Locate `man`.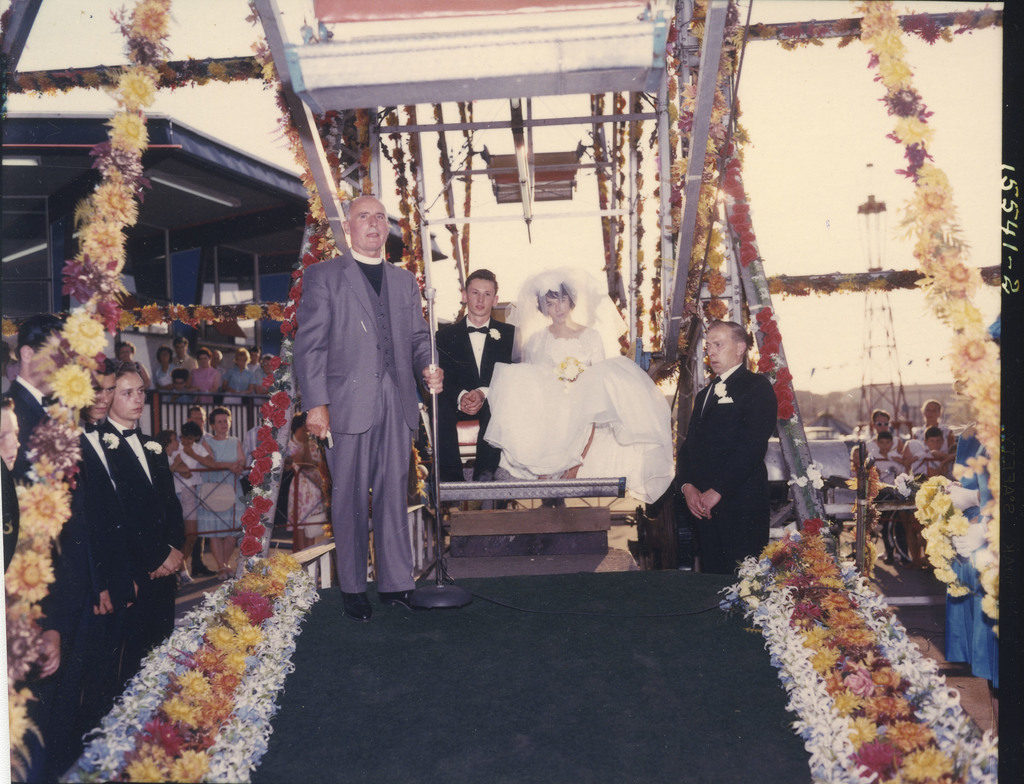
Bounding box: detection(3, 309, 120, 765).
